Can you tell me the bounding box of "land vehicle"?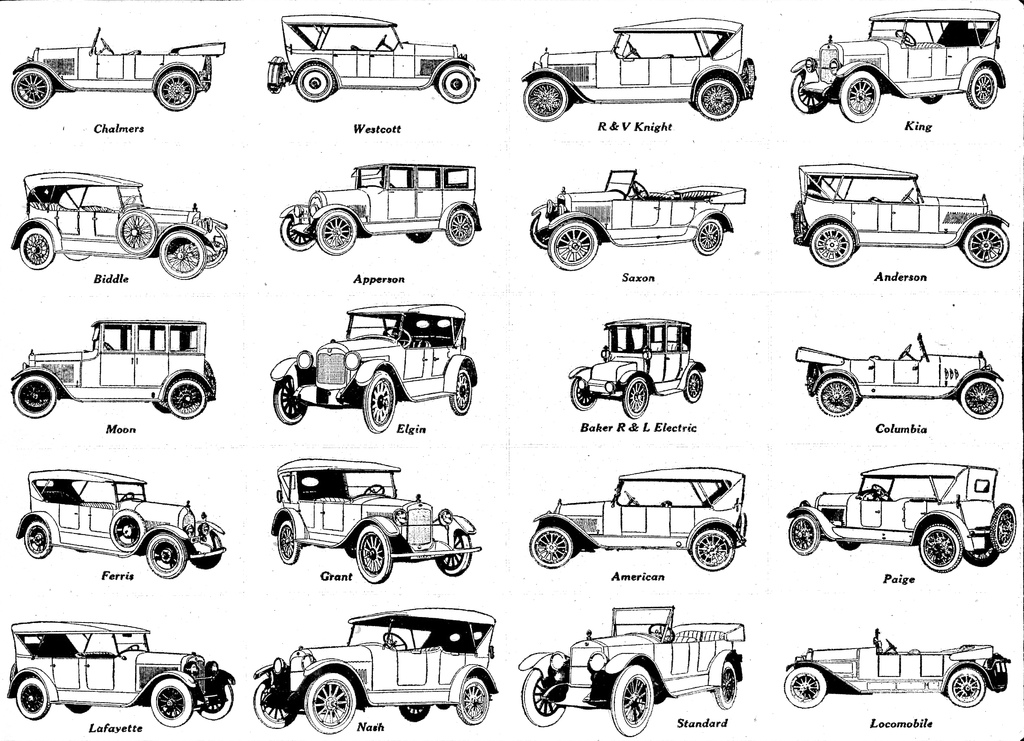
bbox(516, 604, 745, 735).
